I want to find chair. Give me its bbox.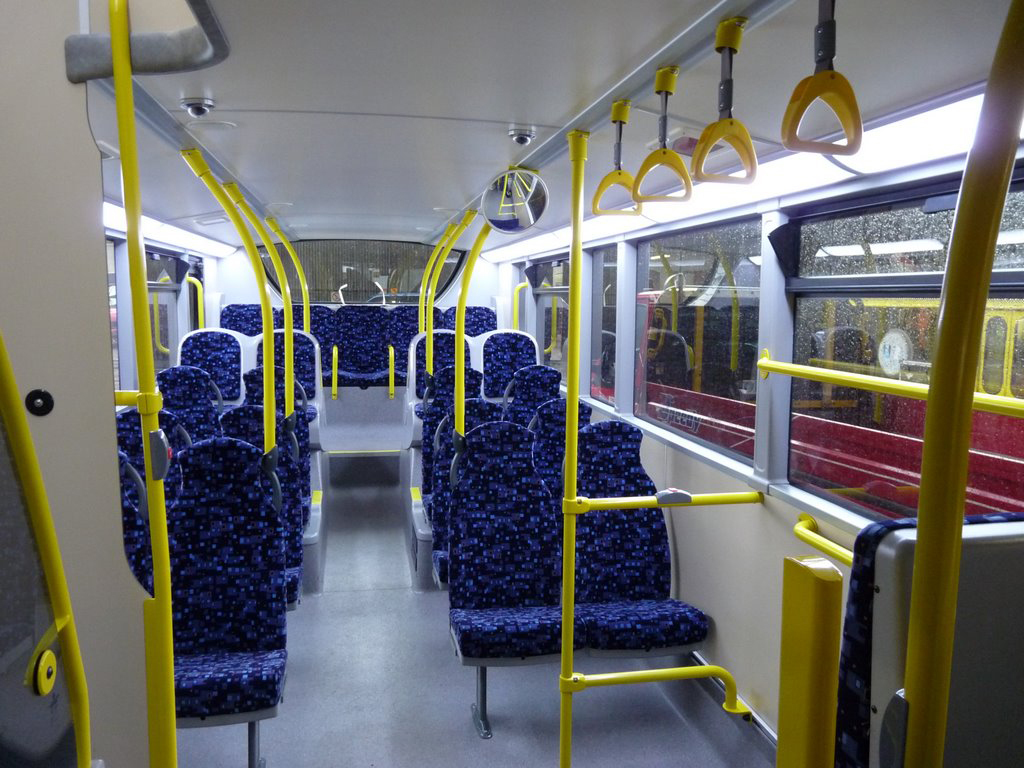
box(563, 416, 713, 653).
